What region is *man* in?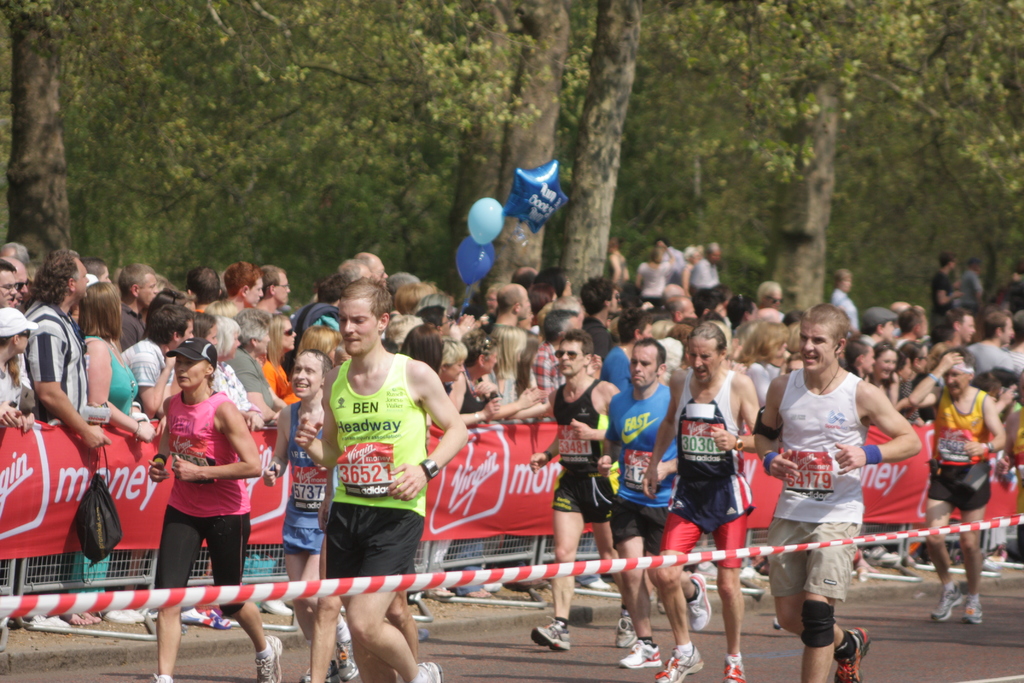
Rect(358, 252, 391, 298).
